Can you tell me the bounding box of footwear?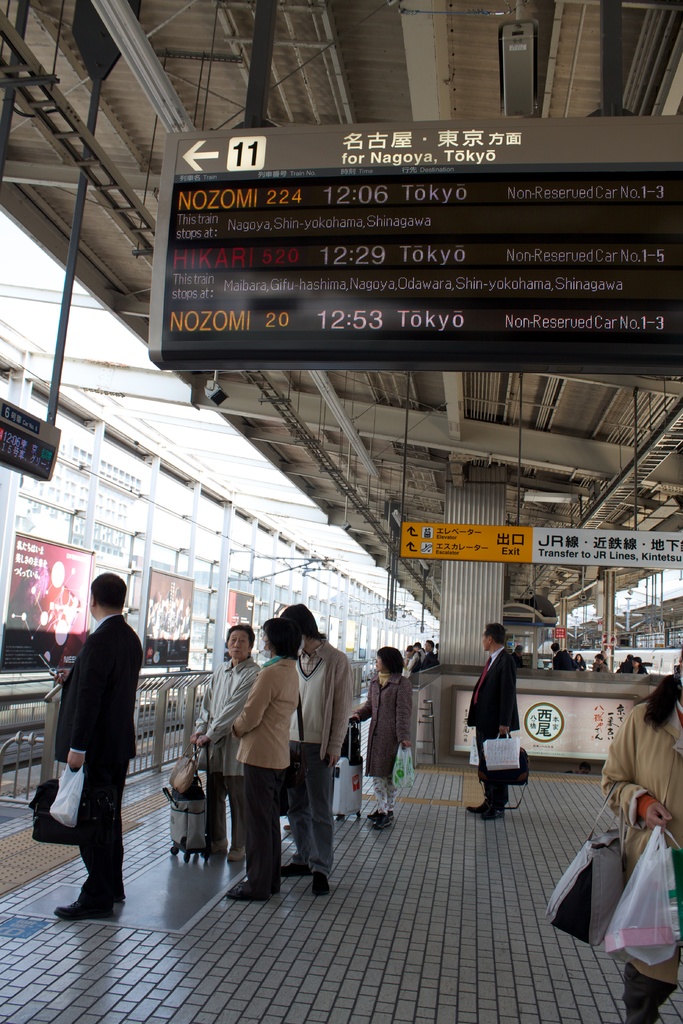
rect(226, 881, 272, 900).
